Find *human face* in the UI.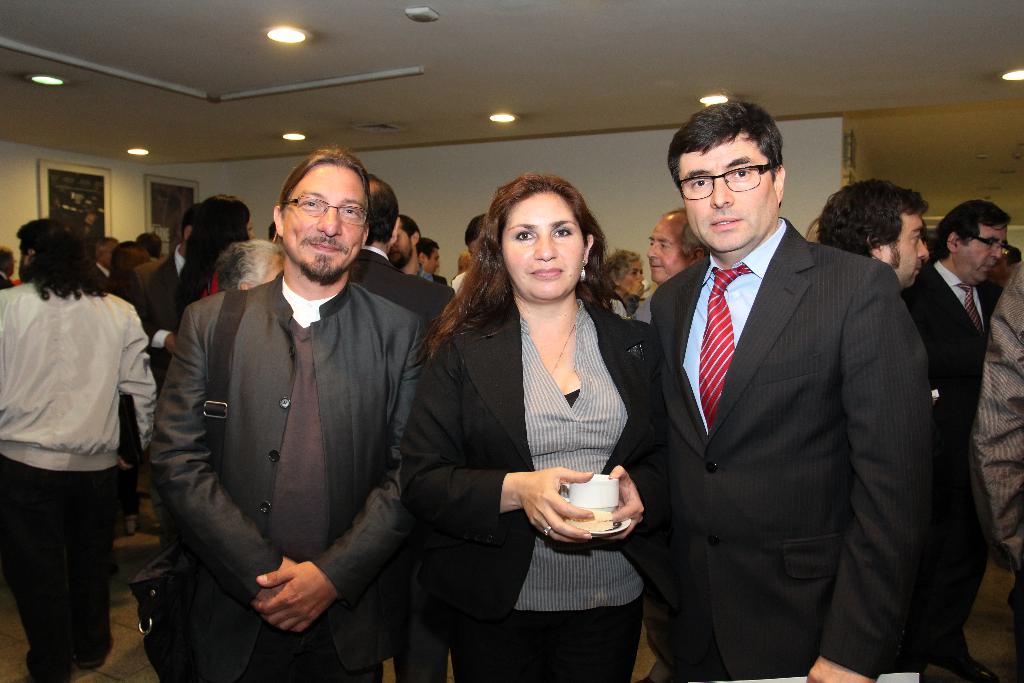
UI element at <bbox>620, 252, 646, 299</bbox>.
